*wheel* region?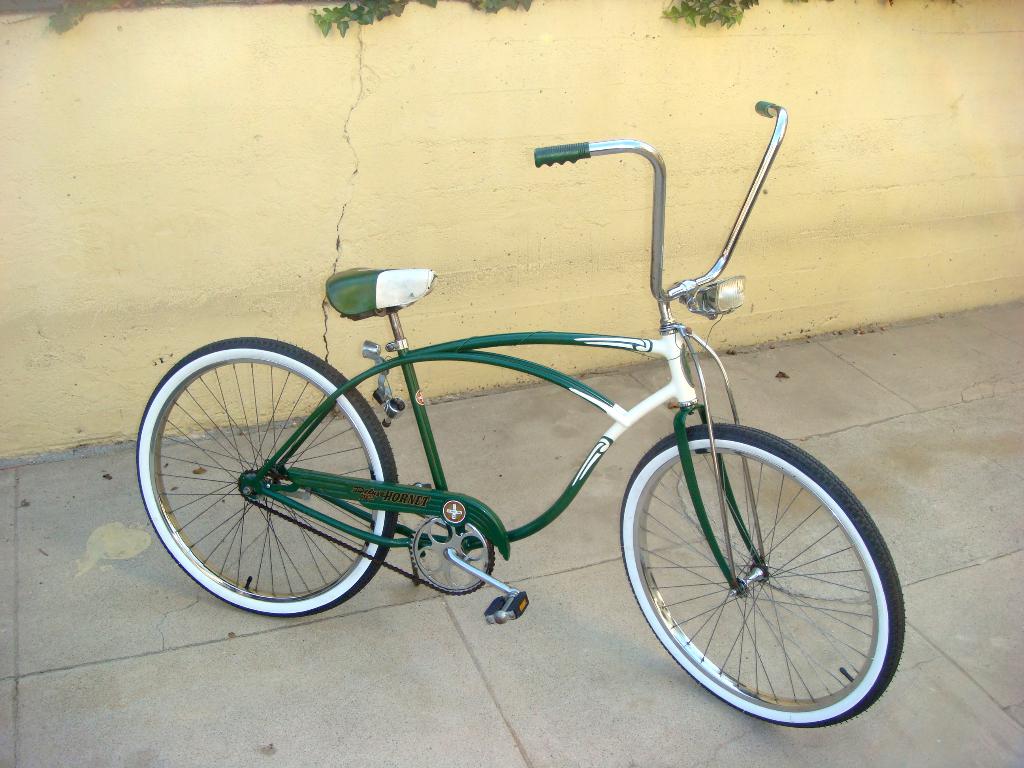
[234,467,266,504]
